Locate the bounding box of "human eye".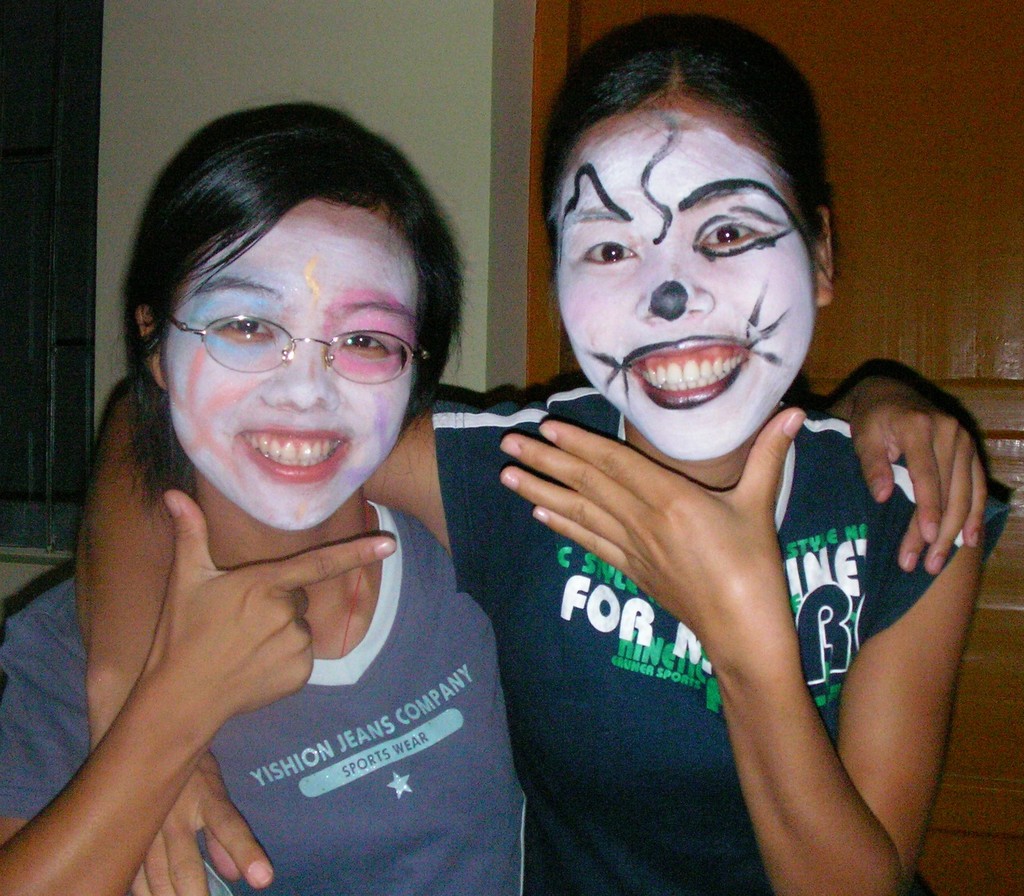
Bounding box: (691,172,804,268).
